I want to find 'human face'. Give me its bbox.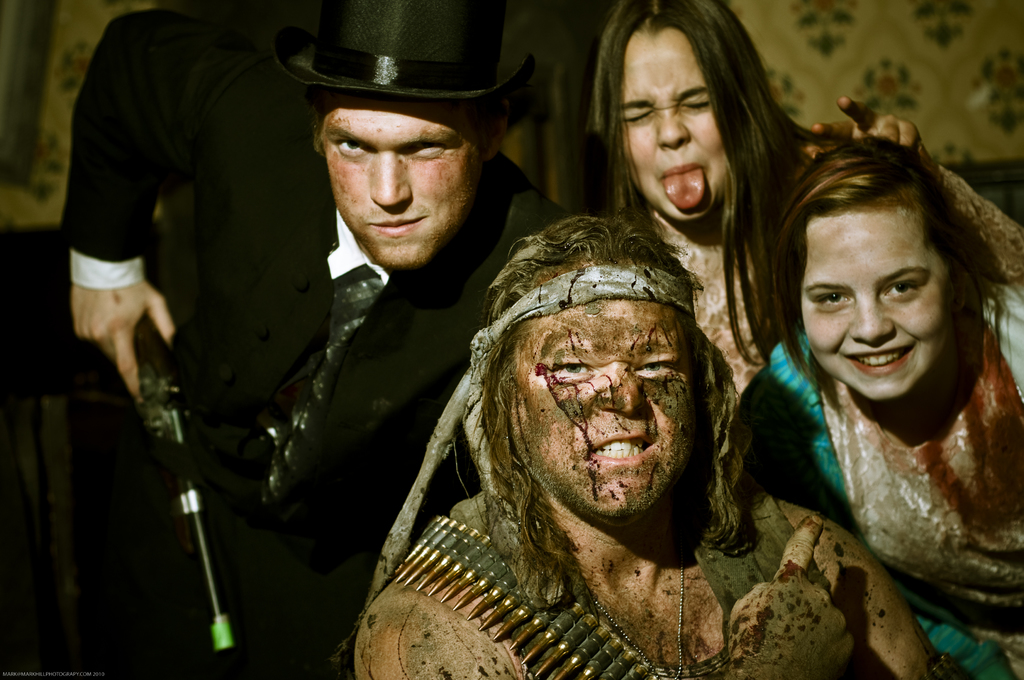
<region>520, 256, 696, 528</region>.
